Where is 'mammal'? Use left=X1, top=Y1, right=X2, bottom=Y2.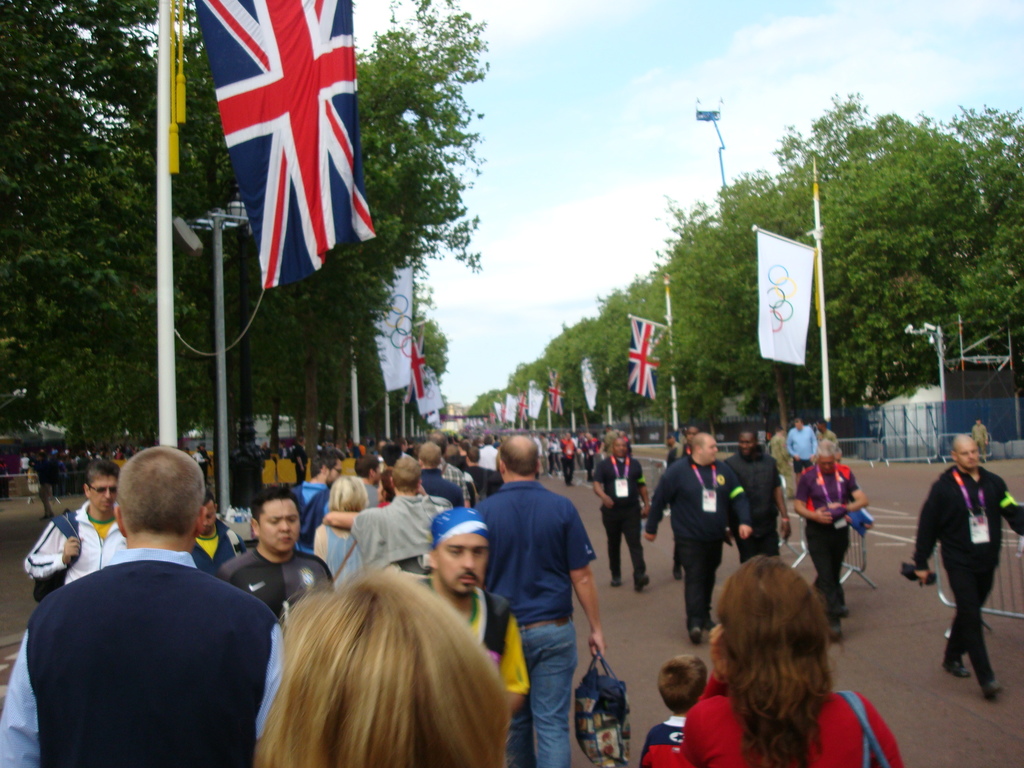
left=646, top=433, right=755, bottom=646.
